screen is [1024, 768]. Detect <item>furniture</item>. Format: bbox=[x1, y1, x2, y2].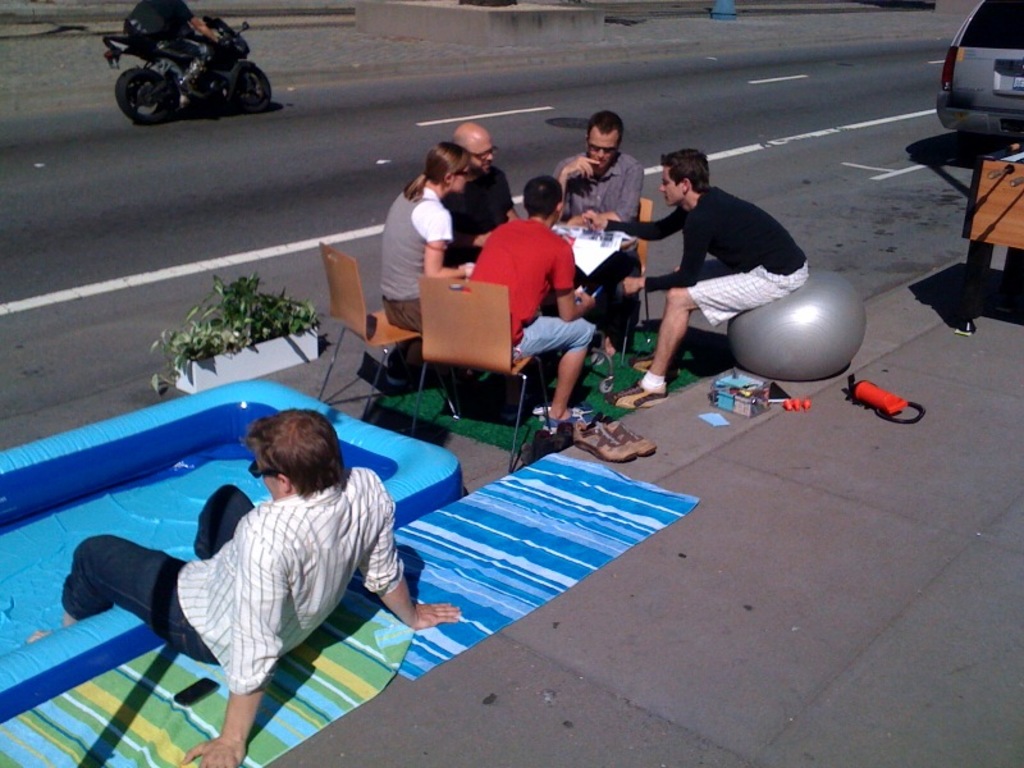
bbox=[961, 145, 1023, 285].
